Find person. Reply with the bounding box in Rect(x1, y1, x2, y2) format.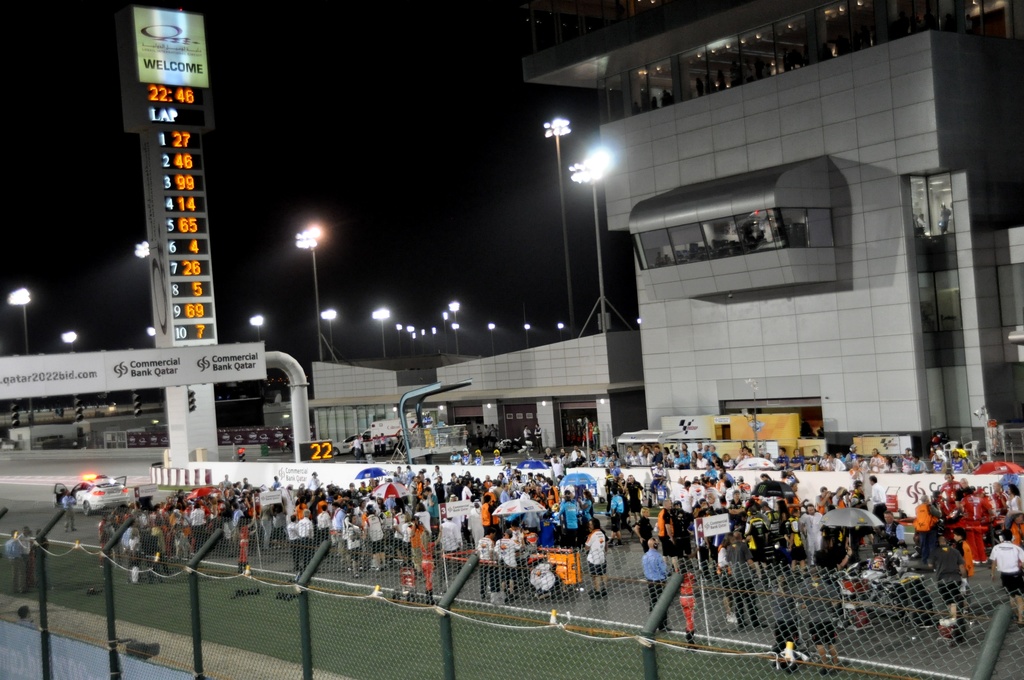
Rect(792, 562, 832, 670).
